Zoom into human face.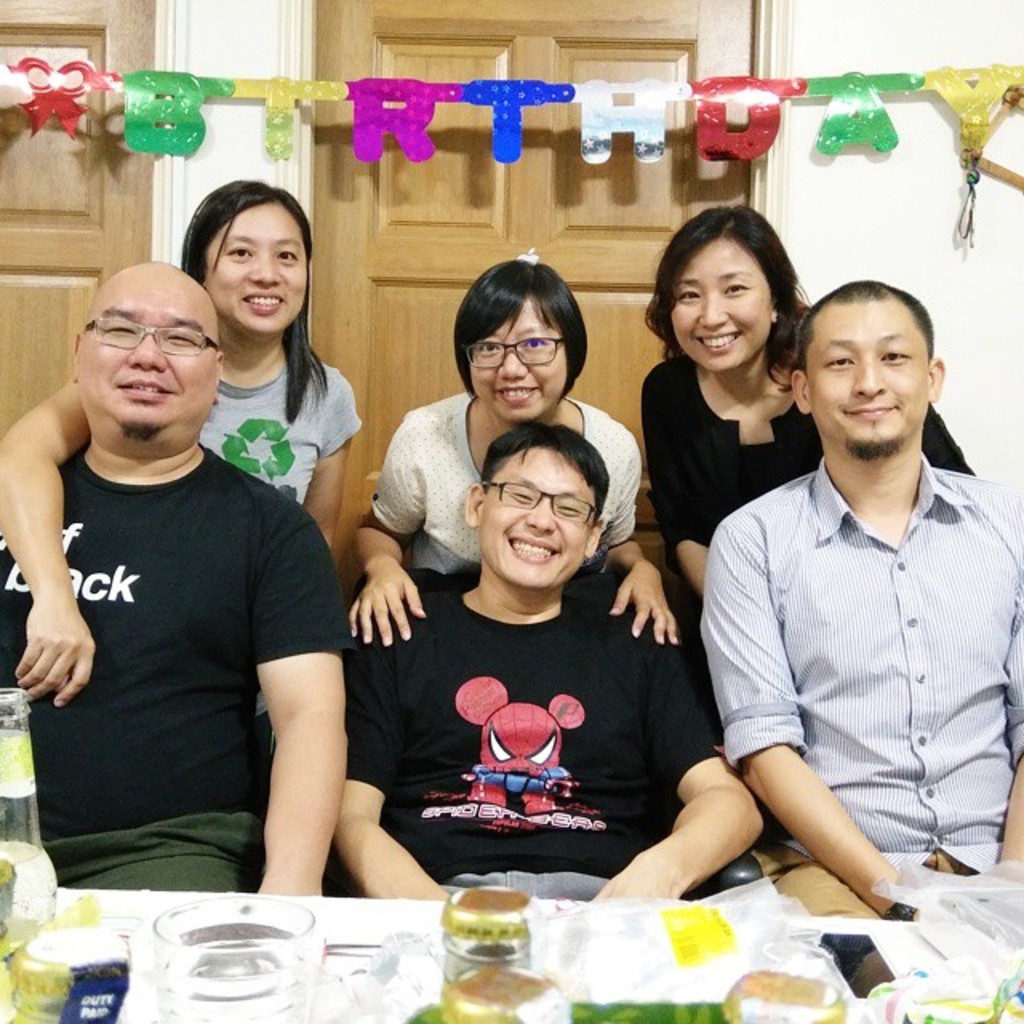
Zoom target: 803/299/928/446.
